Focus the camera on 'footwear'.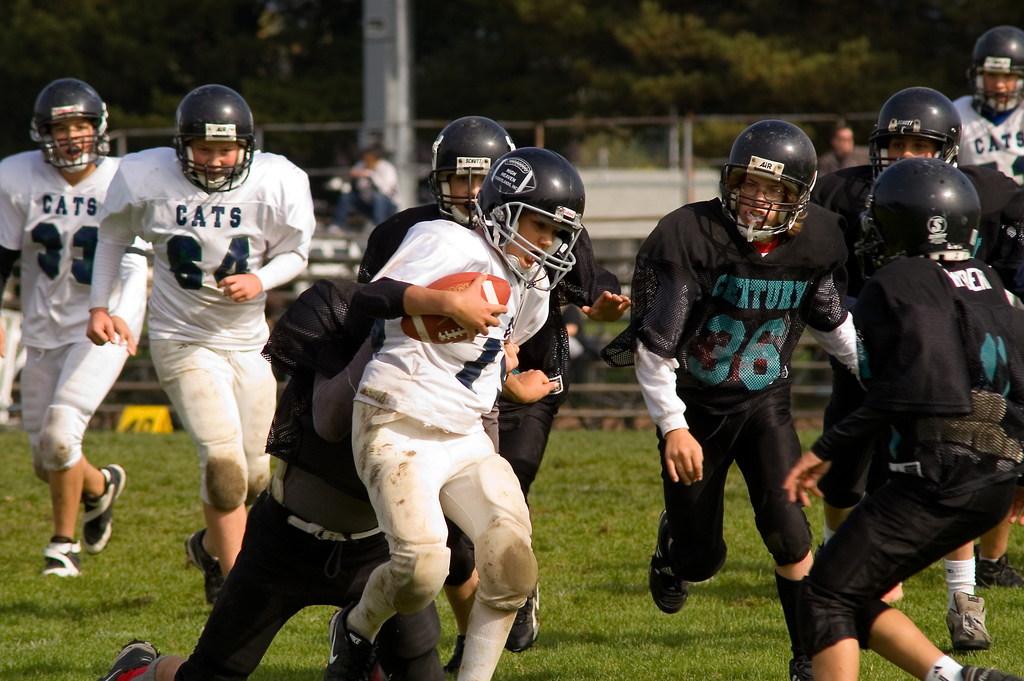
Focus region: BBox(948, 598, 993, 648).
